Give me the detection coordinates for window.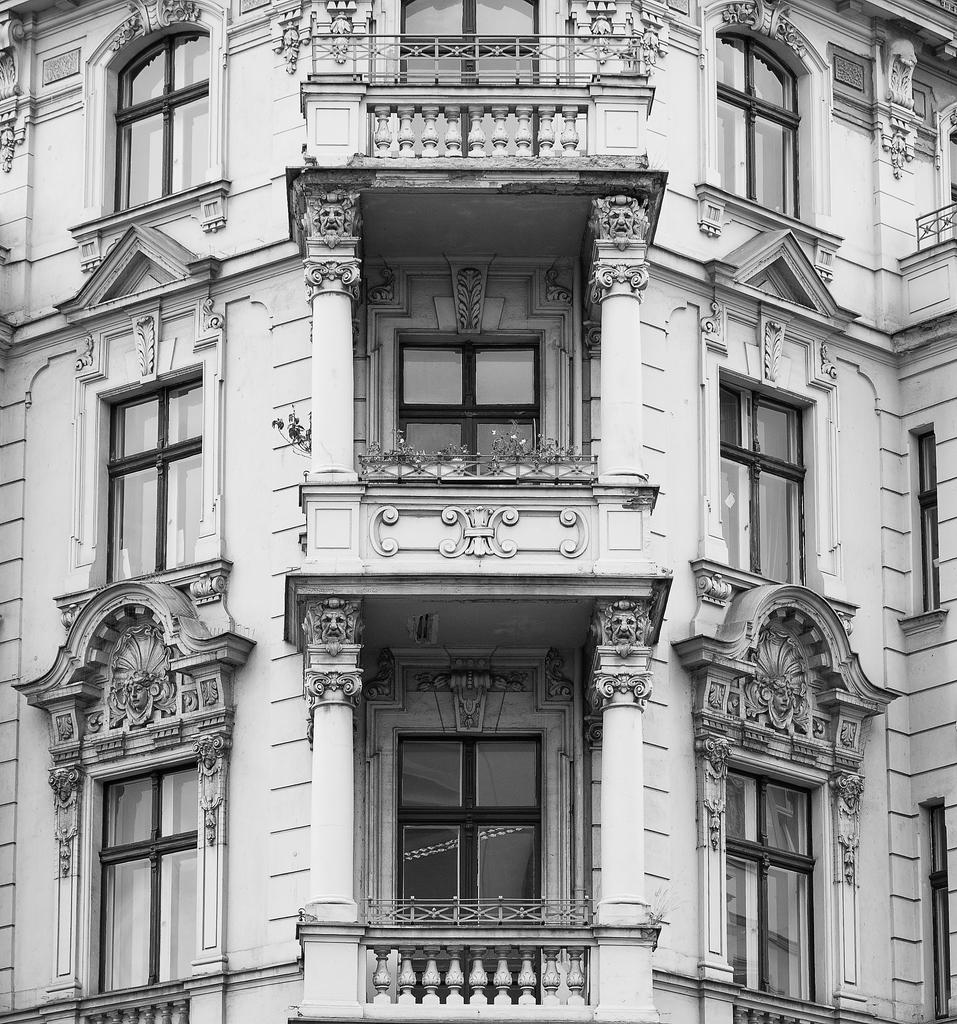
box(719, 364, 824, 608).
